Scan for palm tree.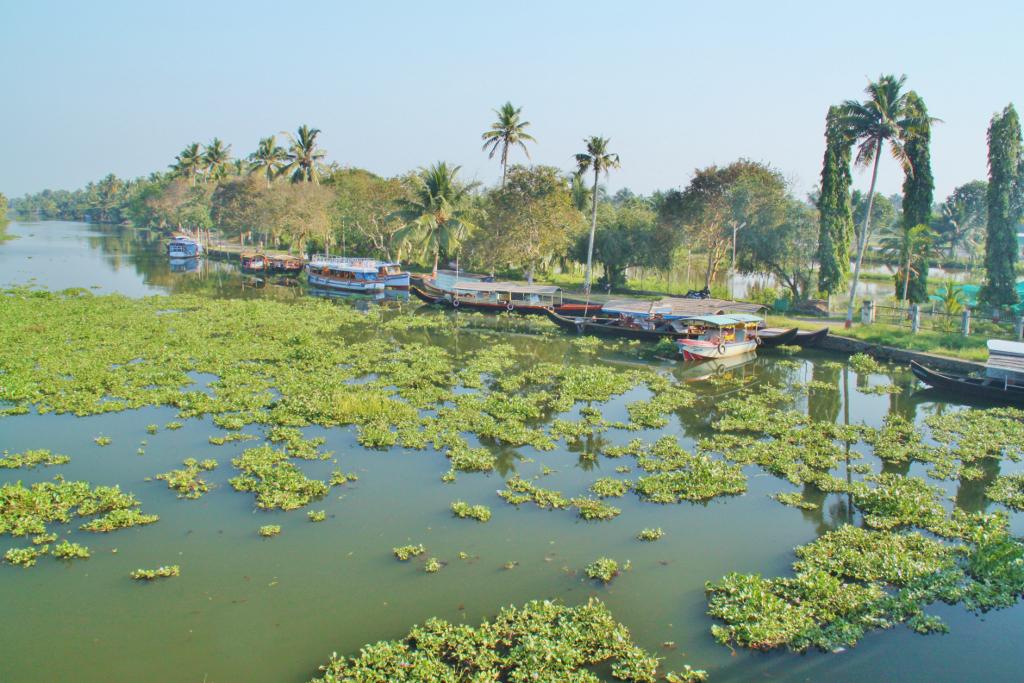
Scan result: {"x1": 870, "y1": 191, "x2": 942, "y2": 287}.
